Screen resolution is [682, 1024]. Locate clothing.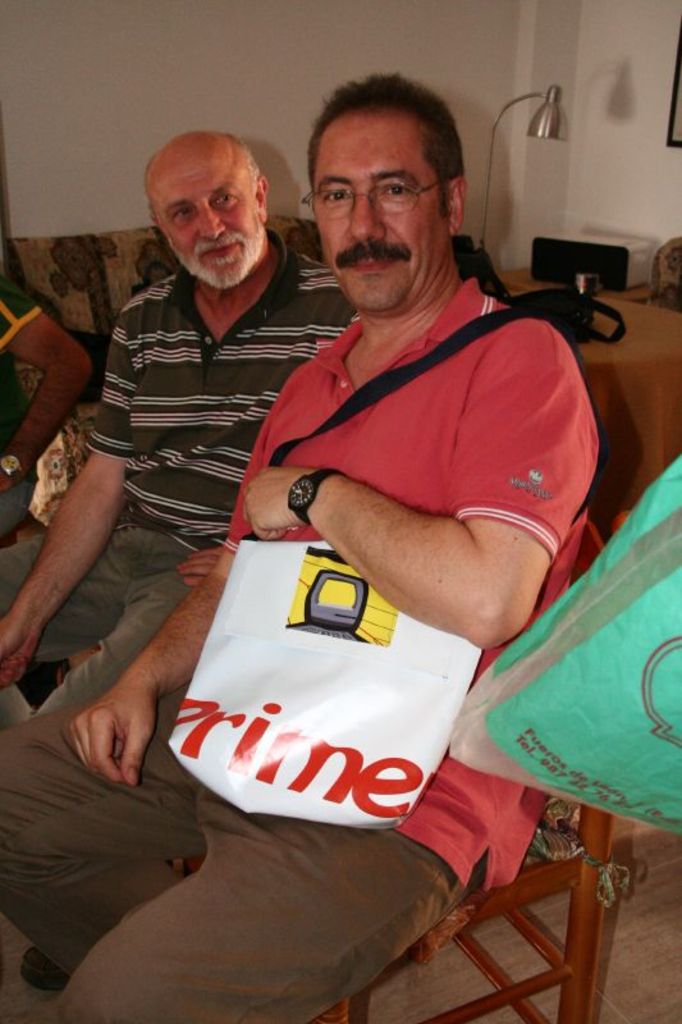
(left=0, top=513, right=210, bottom=723).
